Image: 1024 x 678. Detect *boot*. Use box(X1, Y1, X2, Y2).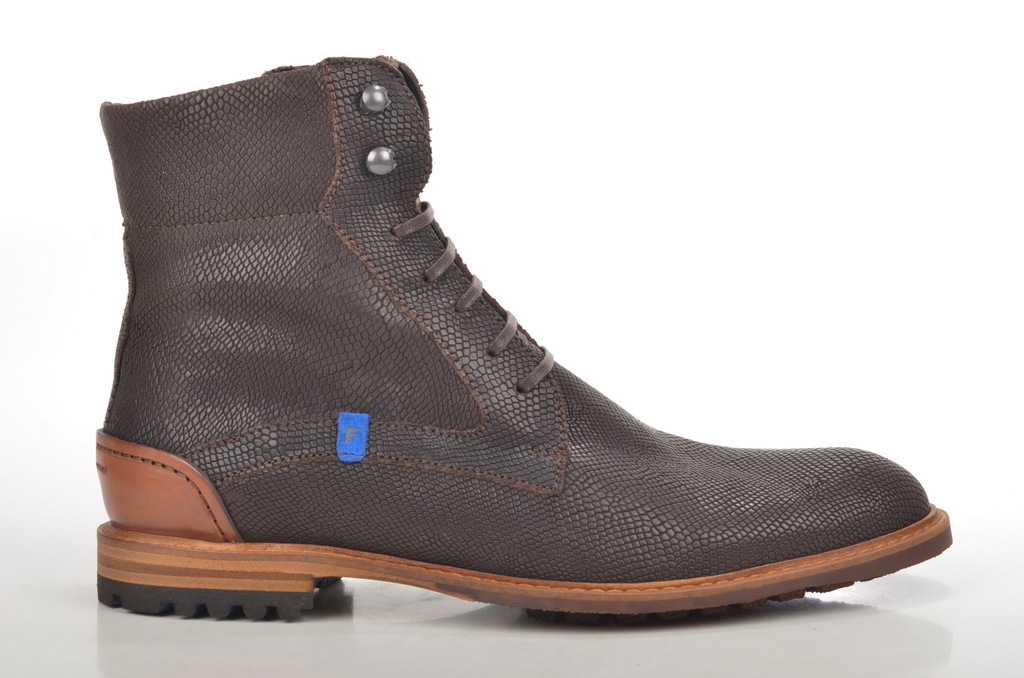
box(95, 47, 932, 617).
